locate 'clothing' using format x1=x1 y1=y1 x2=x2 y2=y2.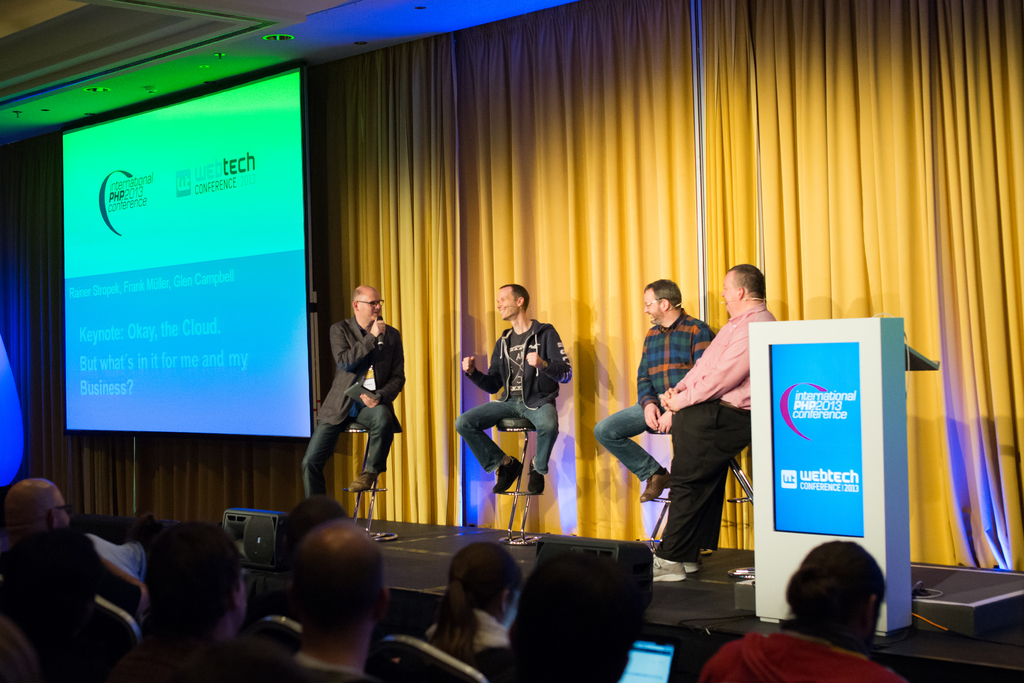
x1=425 y1=608 x2=511 y2=677.
